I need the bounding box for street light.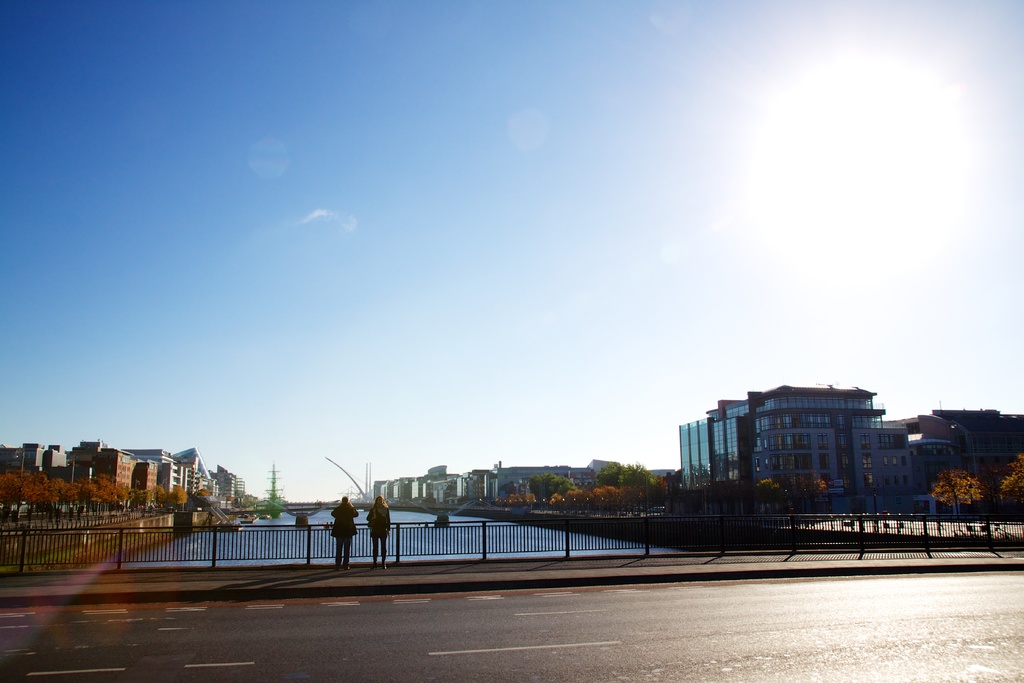
Here it is: x1=9 y1=444 x2=28 y2=490.
